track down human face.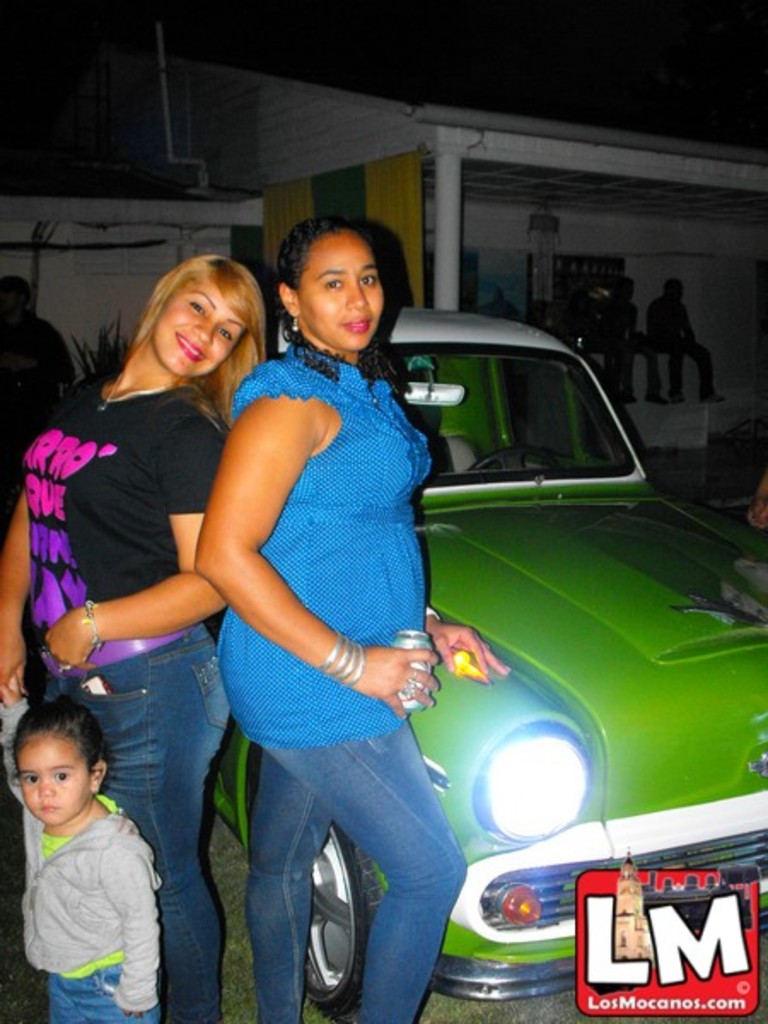
Tracked to 154 275 249 382.
